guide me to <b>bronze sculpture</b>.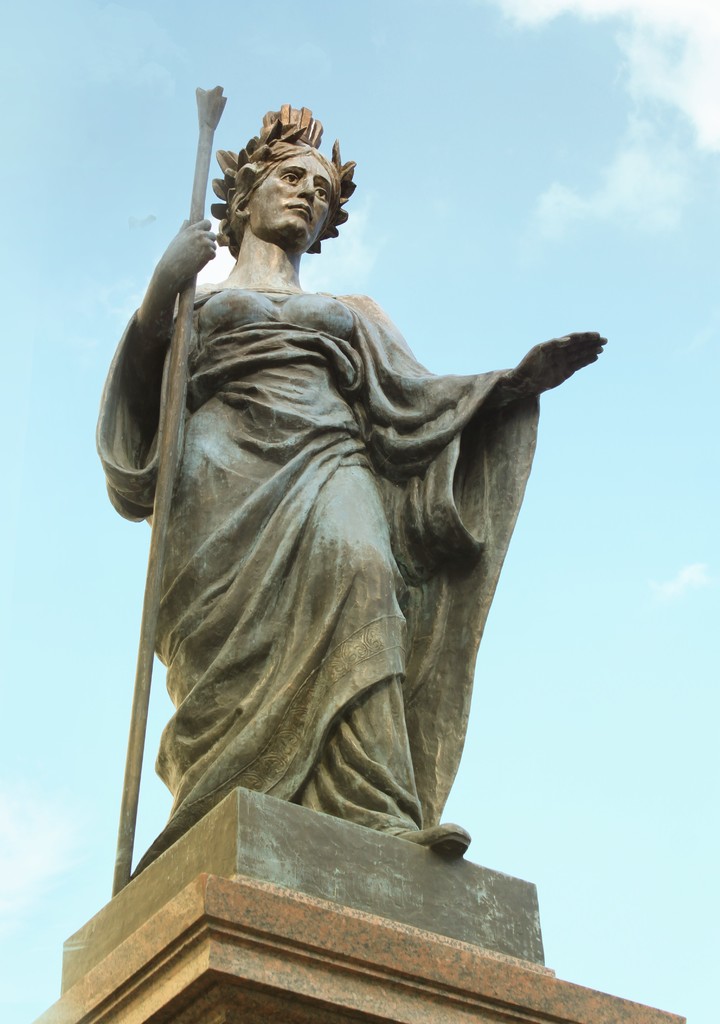
Guidance: bbox(89, 103, 607, 847).
